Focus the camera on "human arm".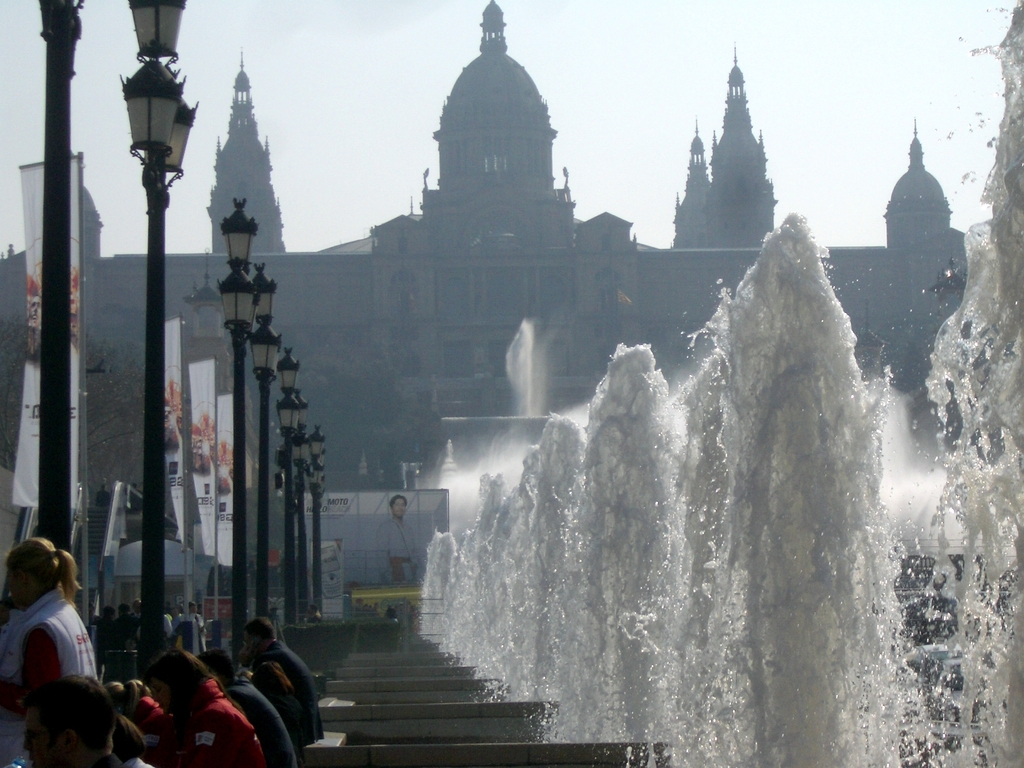
Focus region: Rect(376, 525, 391, 588).
